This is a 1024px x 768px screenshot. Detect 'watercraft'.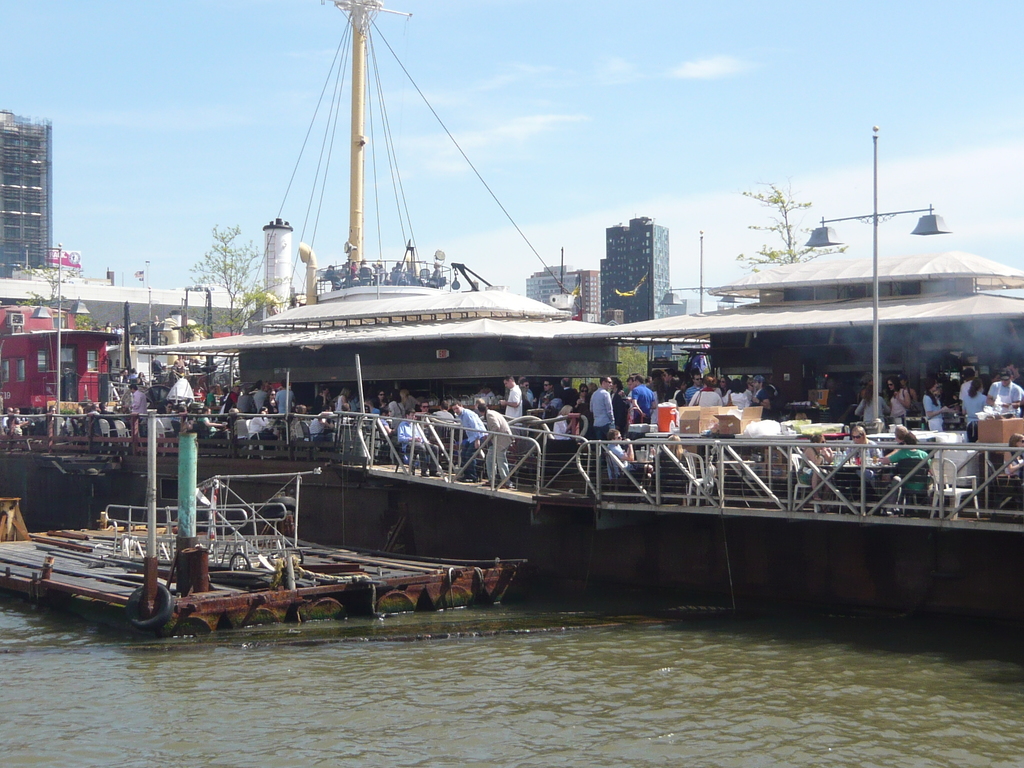
0,406,529,633.
